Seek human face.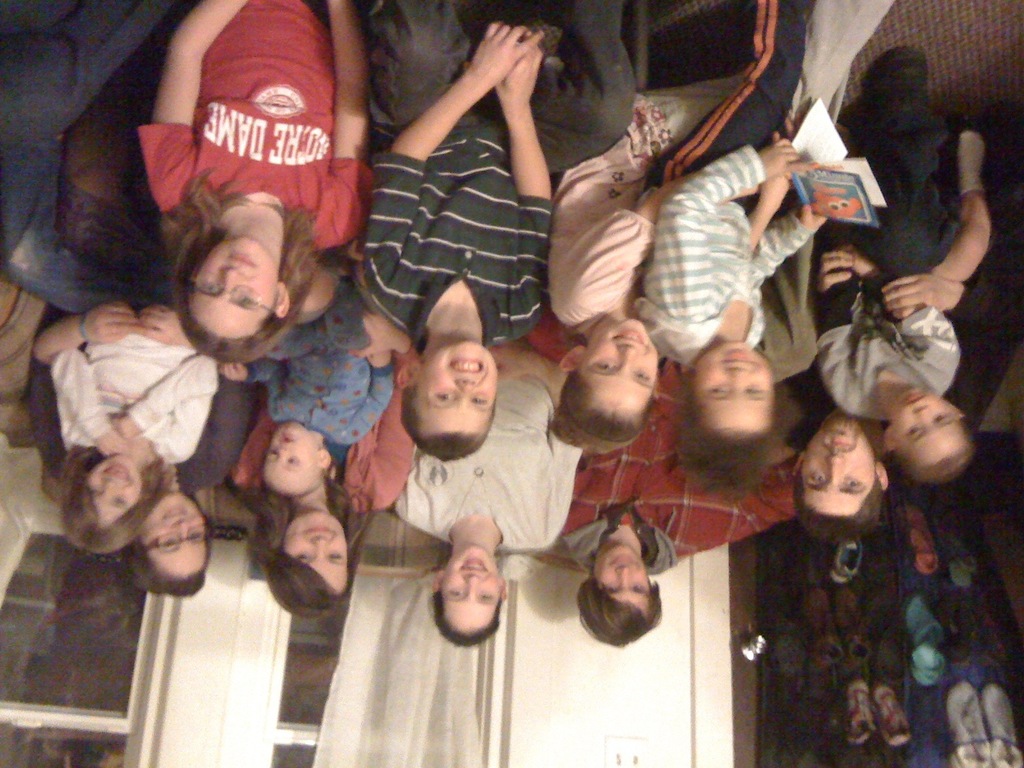
crop(442, 545, 500, 638).
